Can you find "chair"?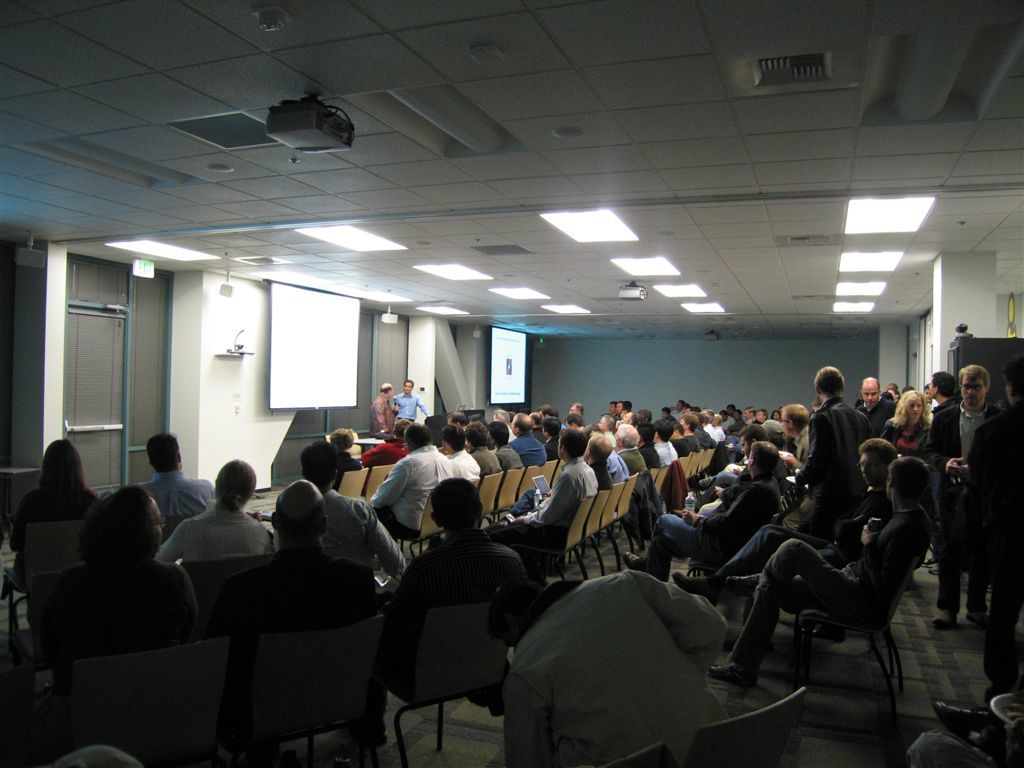
Yes, bounding box: bbox=[181, 552, 270, 641].
